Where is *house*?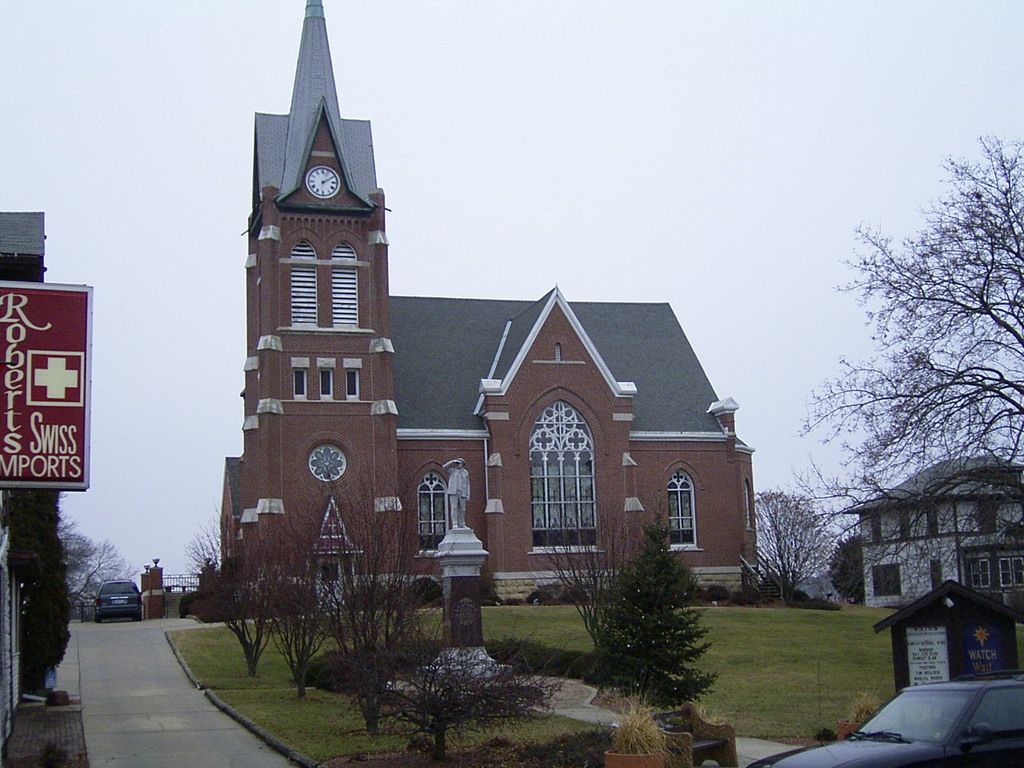
219,0,759,606.
